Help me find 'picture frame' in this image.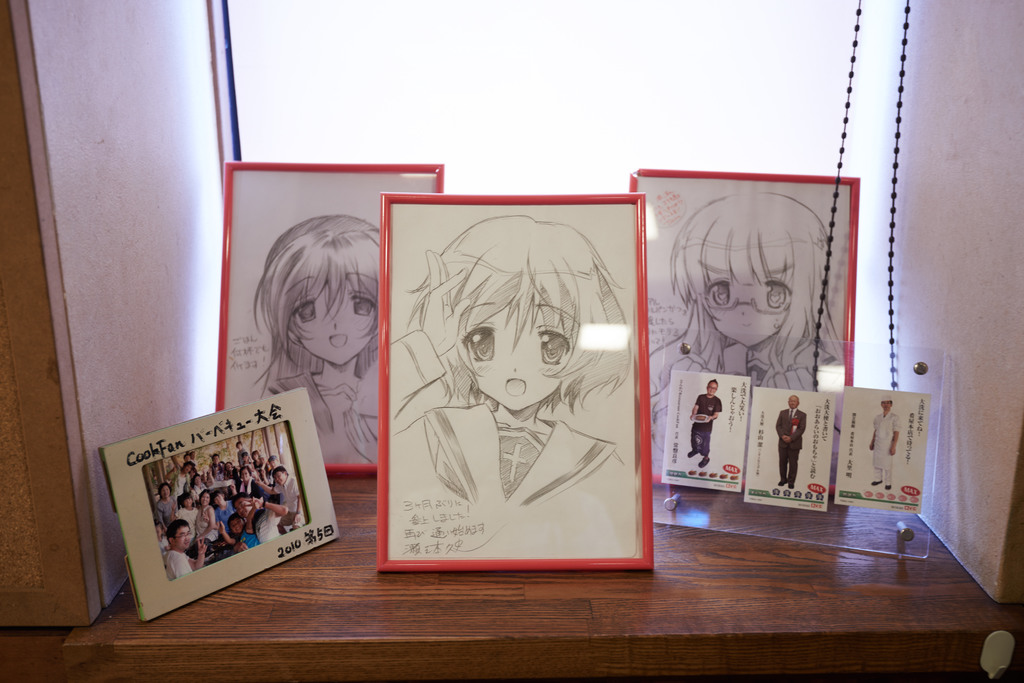
Found it: crop(623, 171, 862, 492).
